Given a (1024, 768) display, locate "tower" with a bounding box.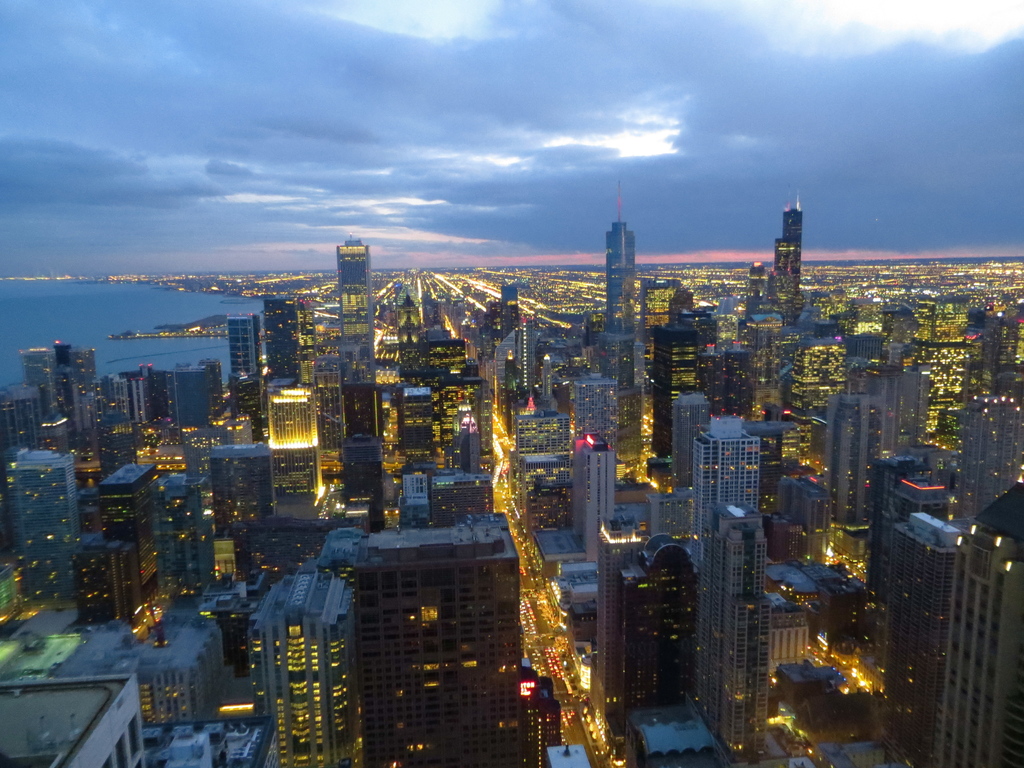
Located: crop(785, 196, 804, 260).
